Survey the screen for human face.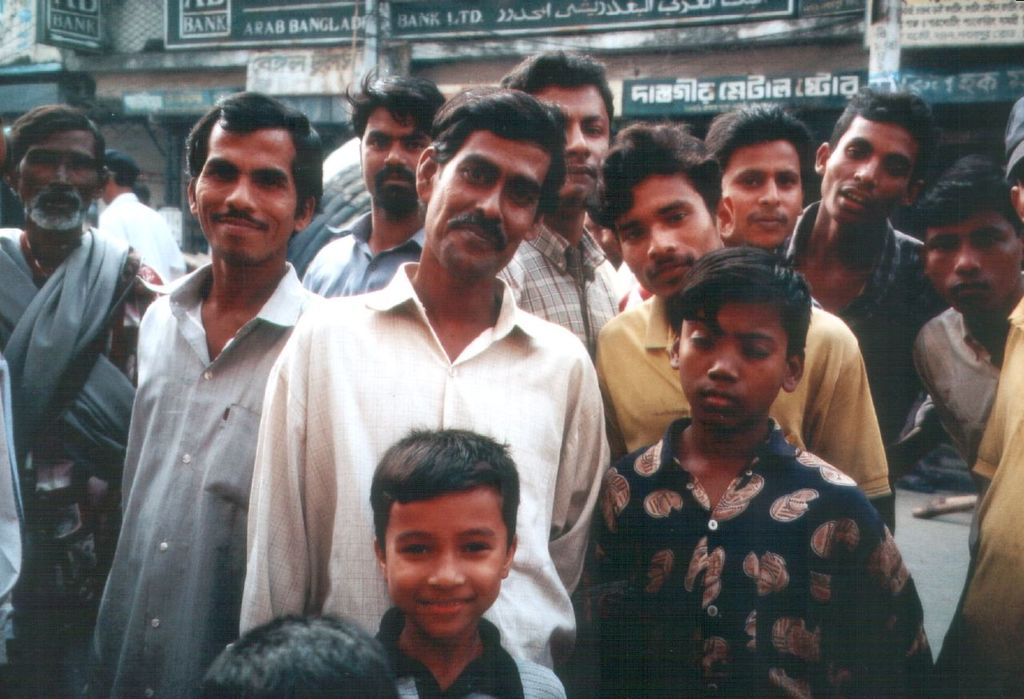
Survey found: <region>932, 210, 1022, 313</region>.
